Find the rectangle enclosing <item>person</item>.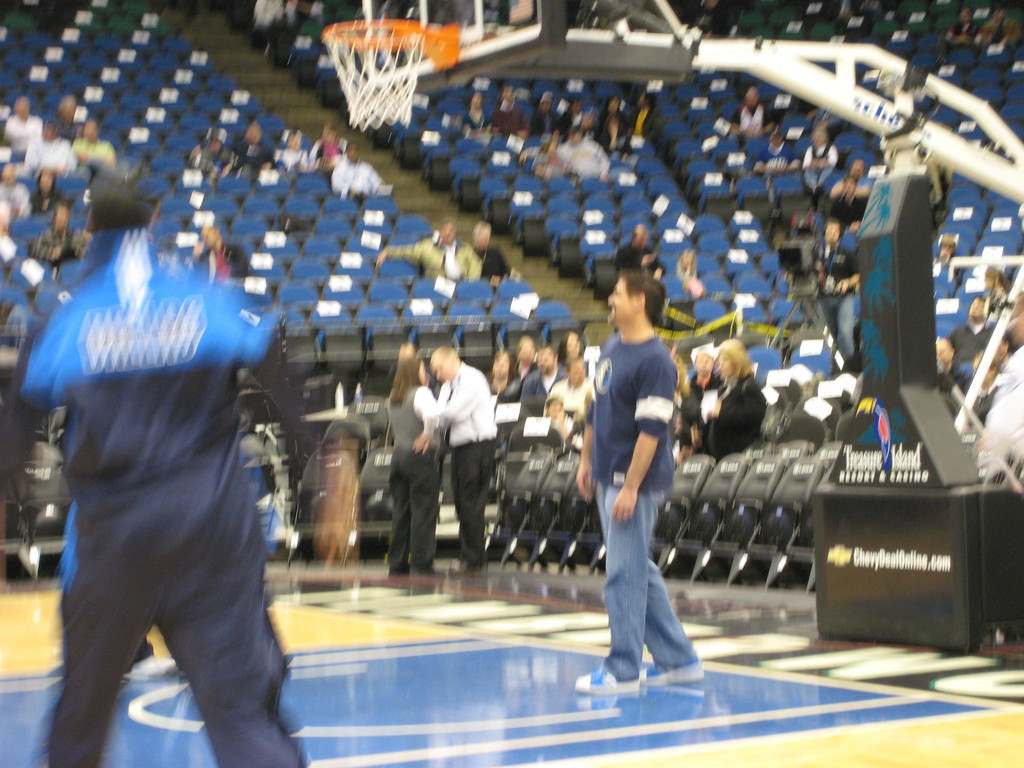
bbox(467, 217, 515, 279).
